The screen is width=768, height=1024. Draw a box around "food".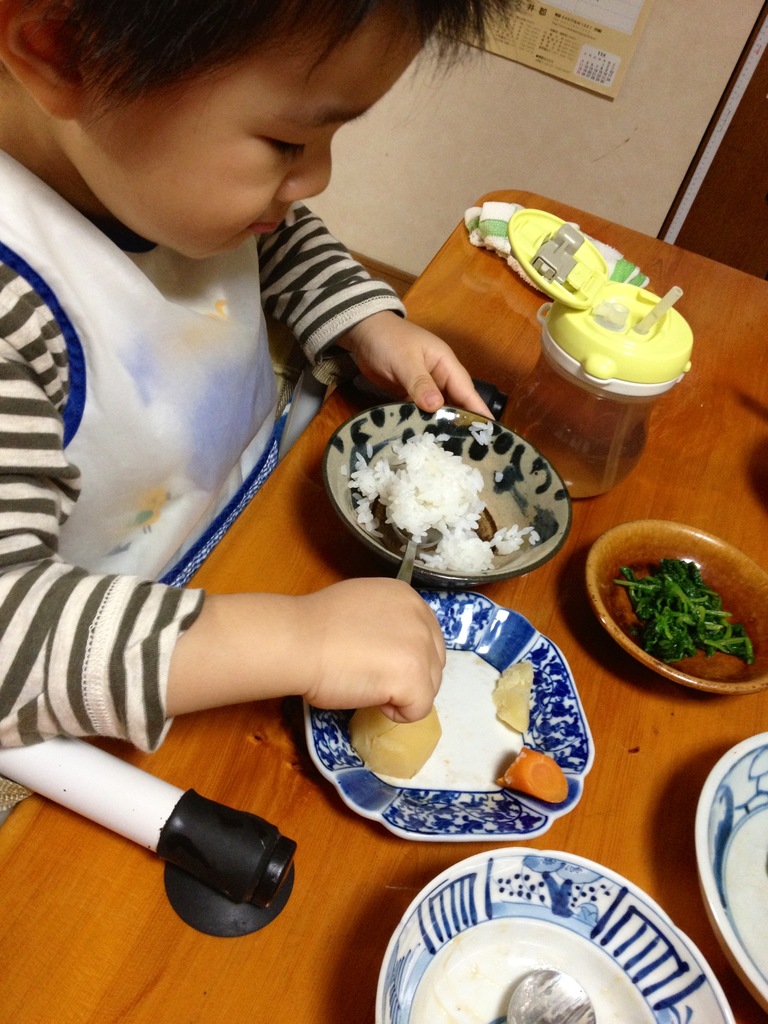
pyautogui.locateOnScreen(331, 393, 564, 563).
